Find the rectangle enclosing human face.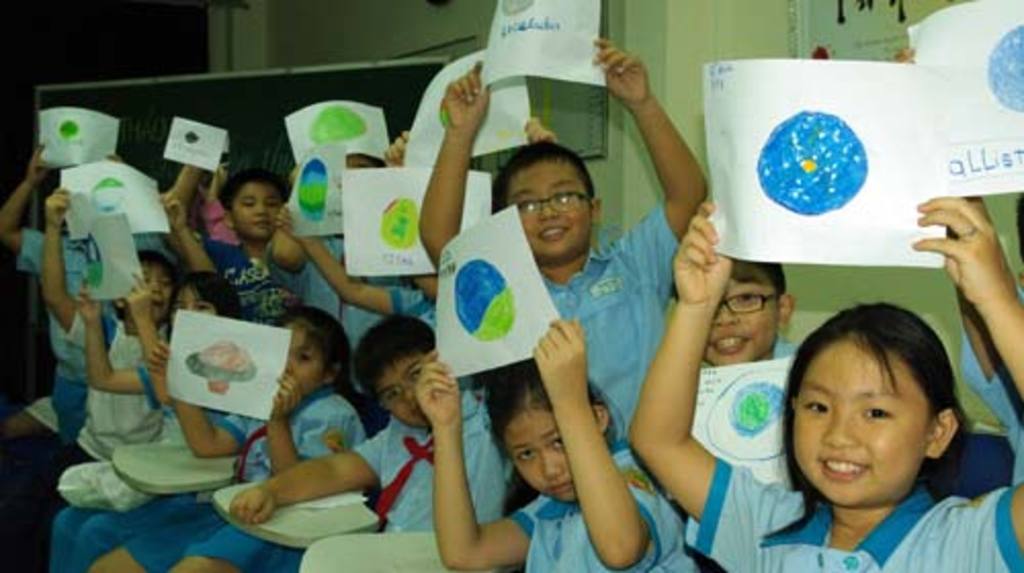
(x1=176, y1=286, x2=215, y2=313).
